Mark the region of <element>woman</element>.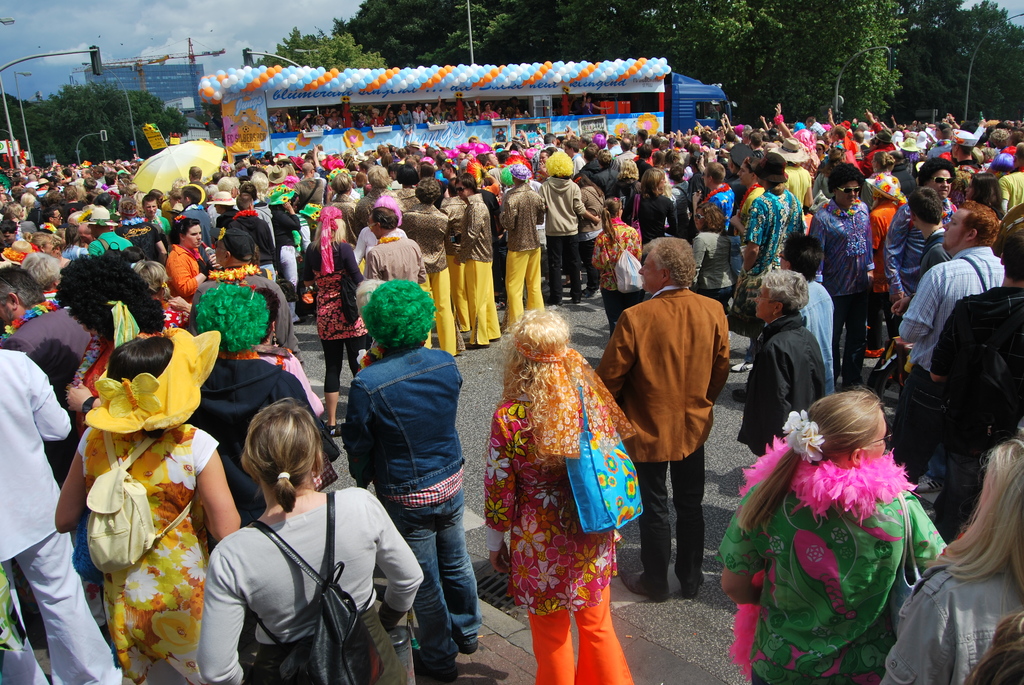
Region: 168,214,216,308.
